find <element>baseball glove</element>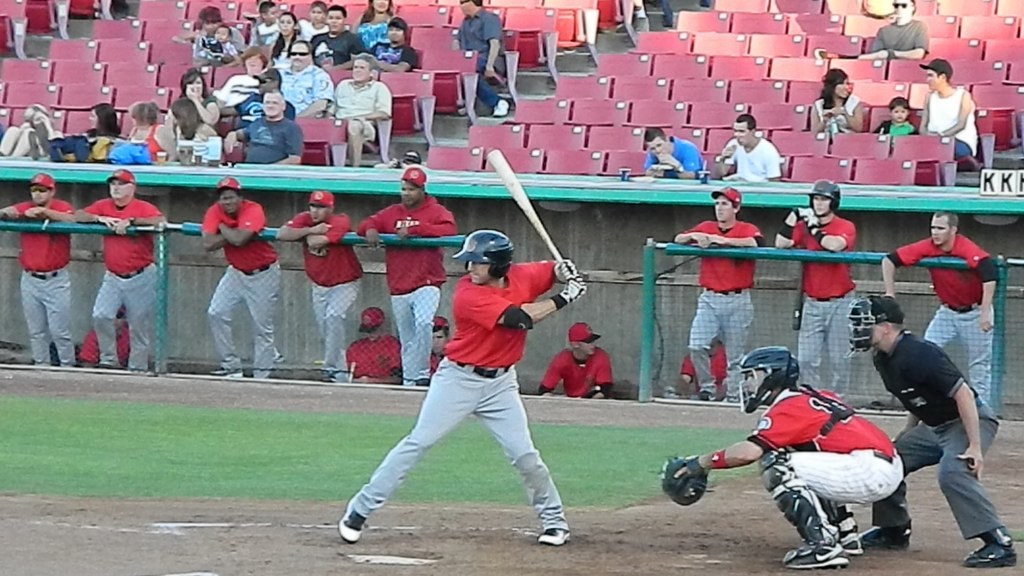
[552,260,580,283]
